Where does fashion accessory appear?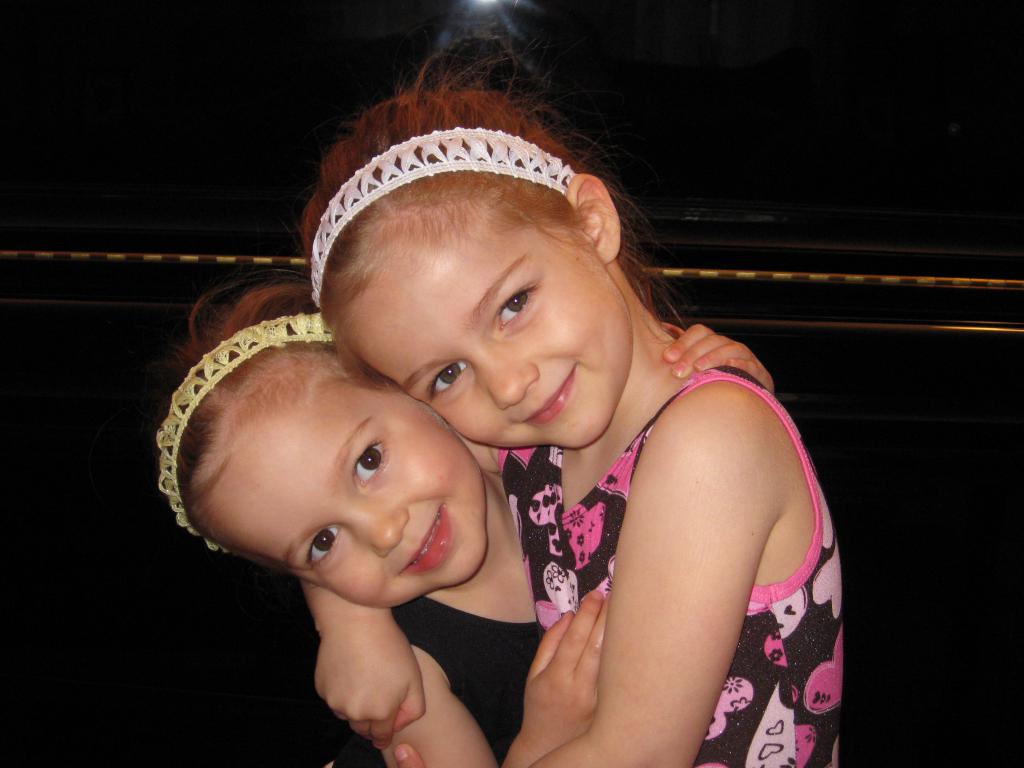
Appears at left=307, top=122, right=580, bottom=310.
